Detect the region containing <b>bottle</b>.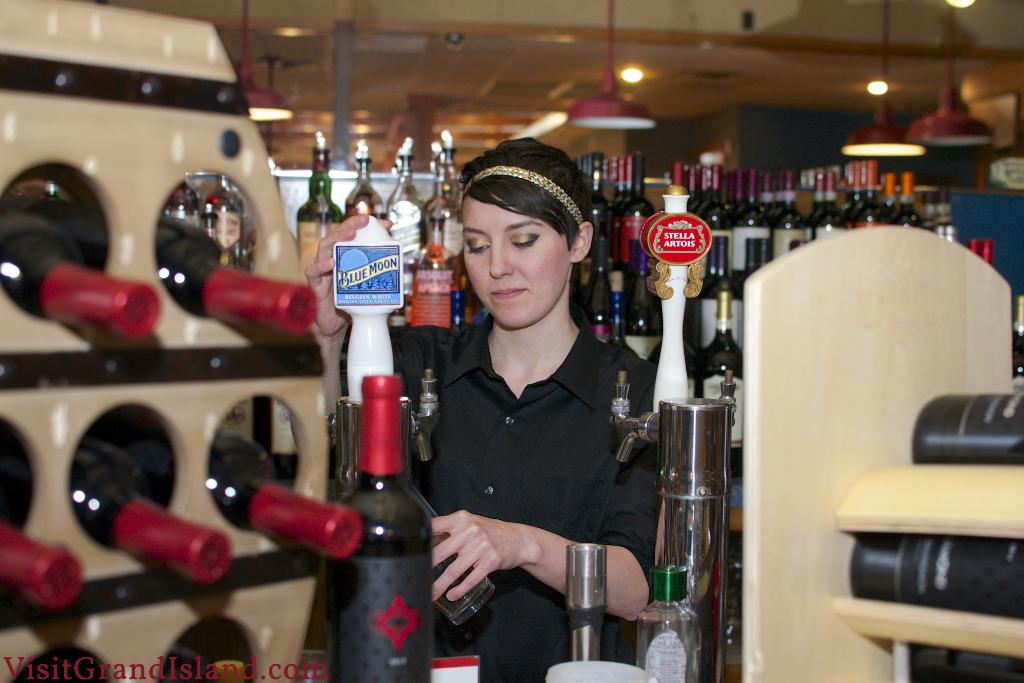
{"x1": 804, "y1": 169, "x2": 844, "y2": 236}.
